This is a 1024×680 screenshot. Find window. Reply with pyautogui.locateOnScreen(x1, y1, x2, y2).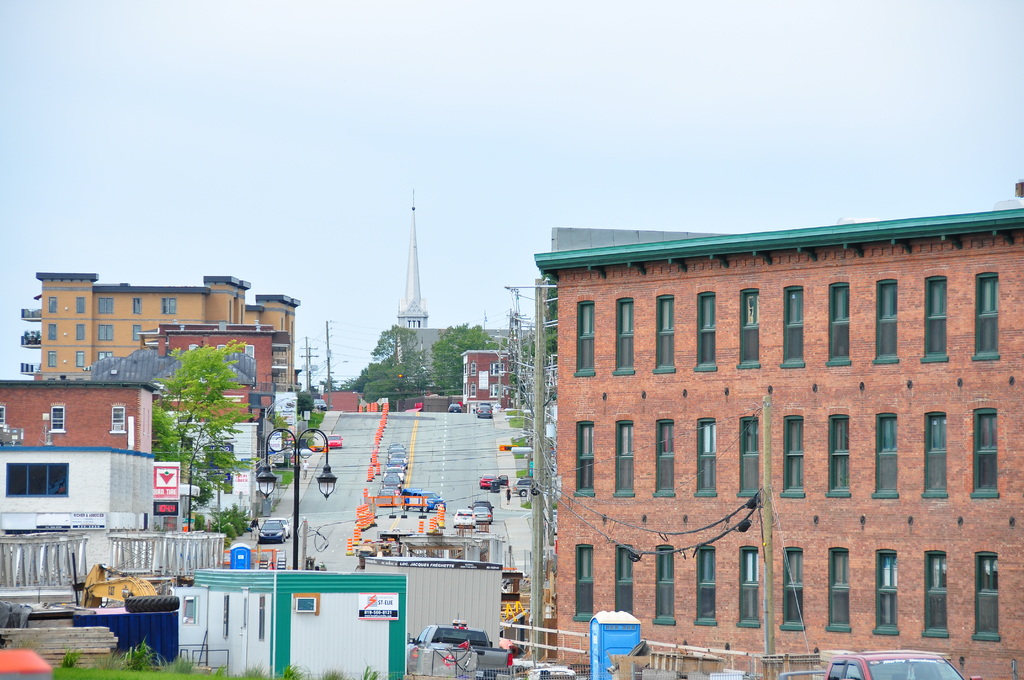
pyautogui.locateOnScreen(8, 457, 79, 528).
